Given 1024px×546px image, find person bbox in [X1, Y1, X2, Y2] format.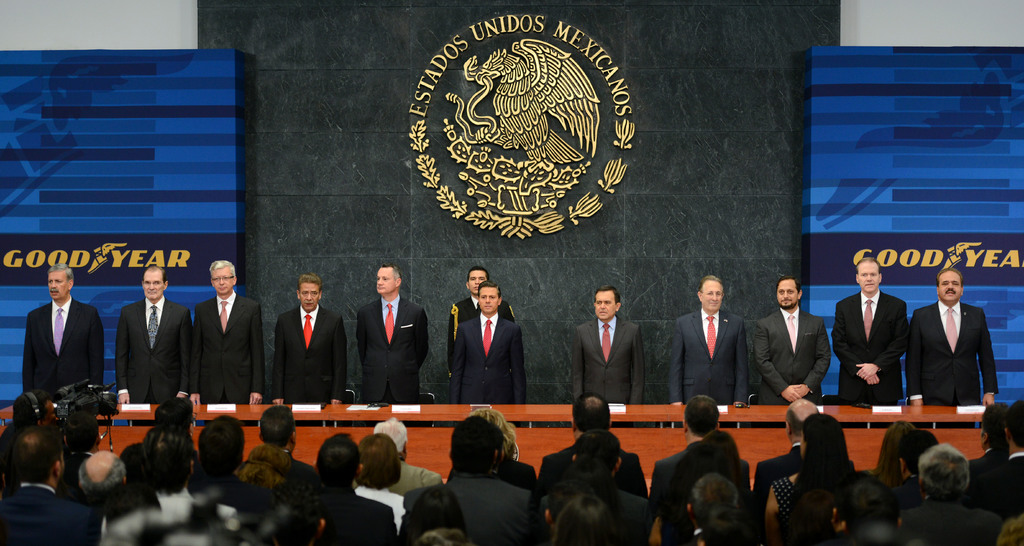
[449, 264, 512, 347].
